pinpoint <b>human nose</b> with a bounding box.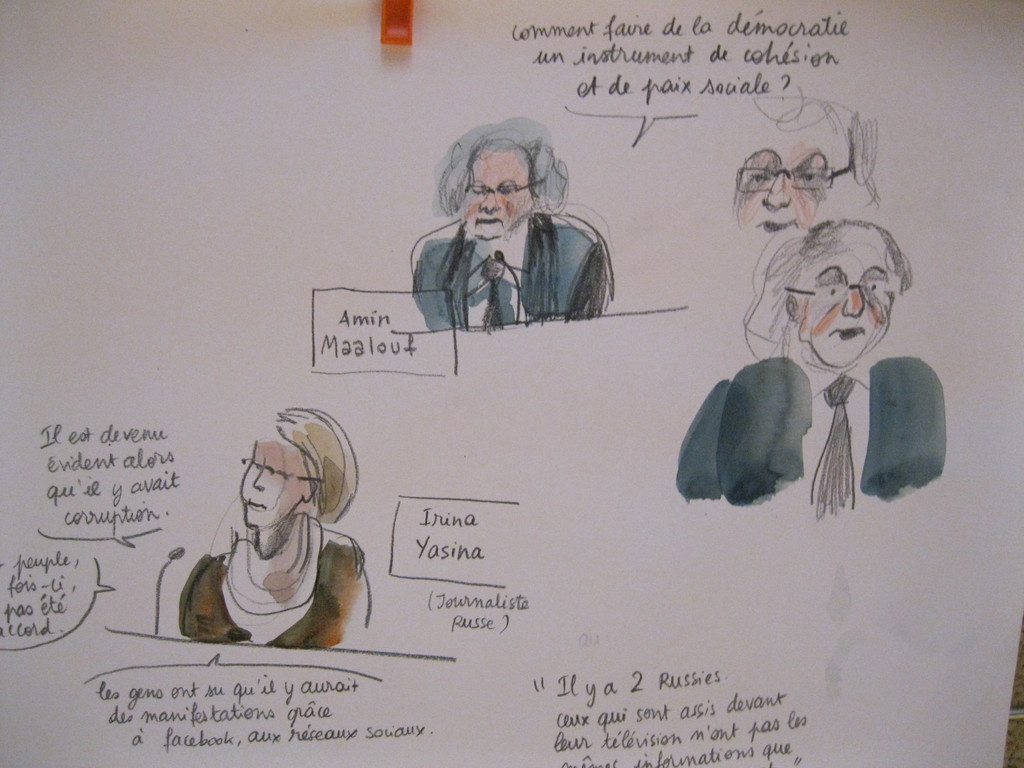
box(252, 469, 263, 489).
